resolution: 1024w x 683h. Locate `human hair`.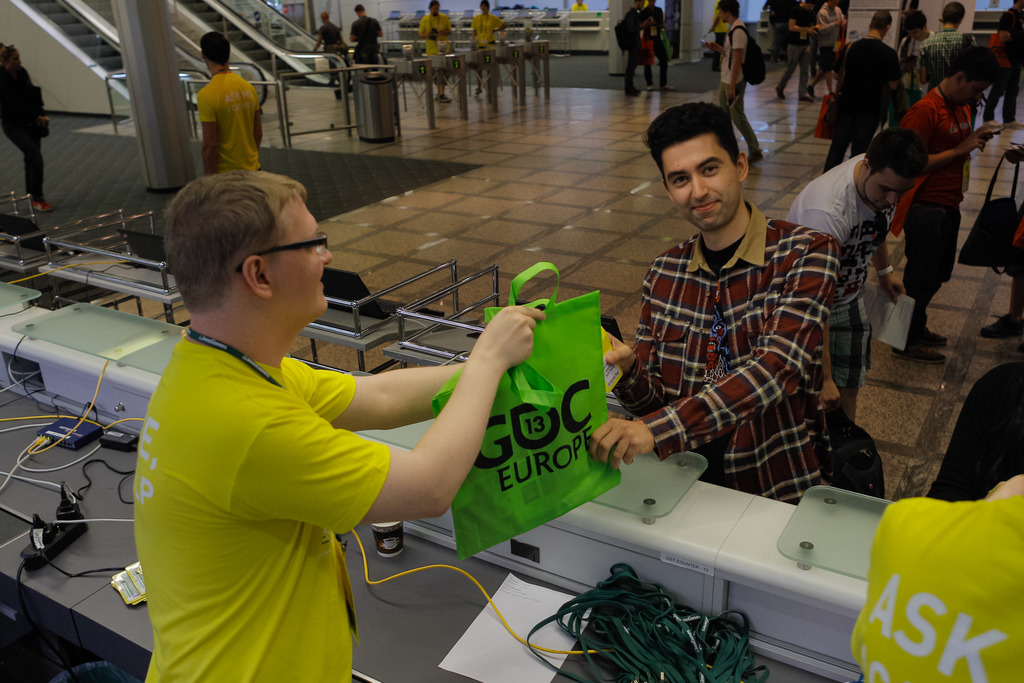
<region>477, 0, 492, 10</region>.
